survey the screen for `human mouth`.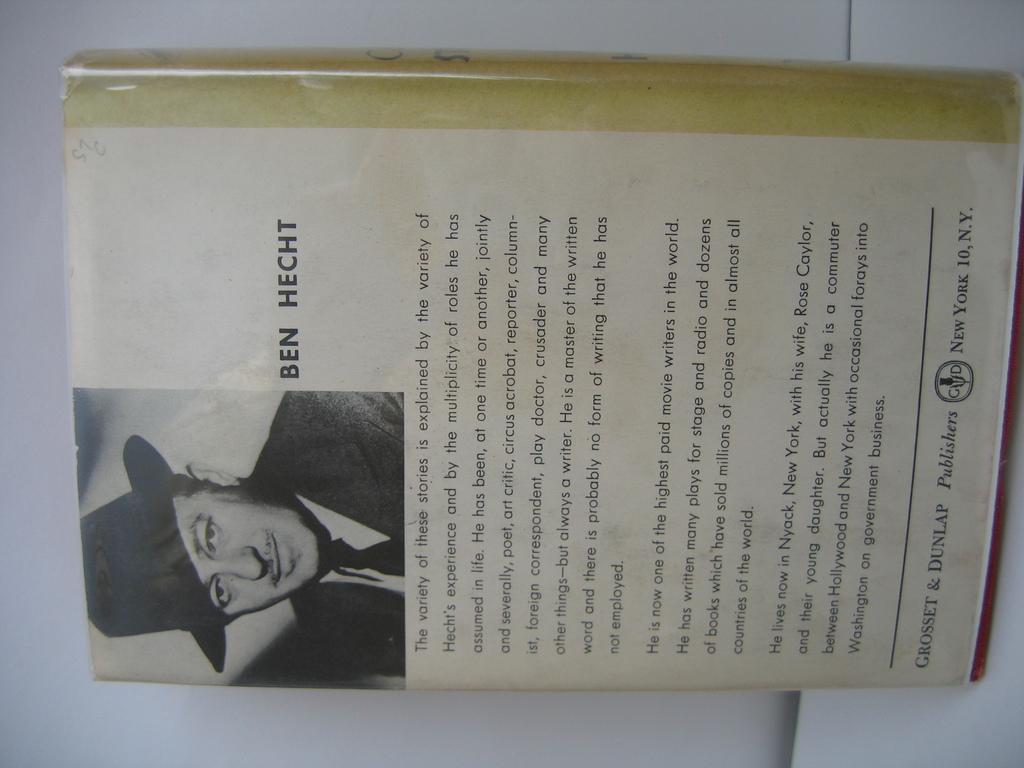
Survey found: l=271, t=536, r=293, b=582.
